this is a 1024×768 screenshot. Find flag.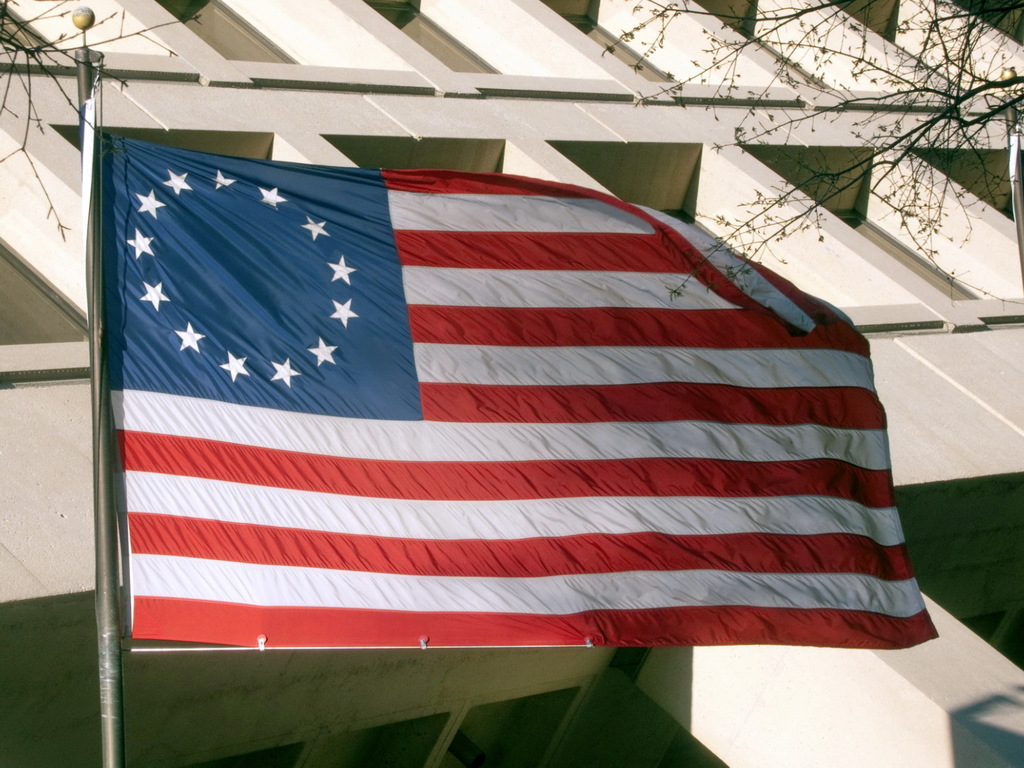
Bounding box: [108, 127, 933, 654].
